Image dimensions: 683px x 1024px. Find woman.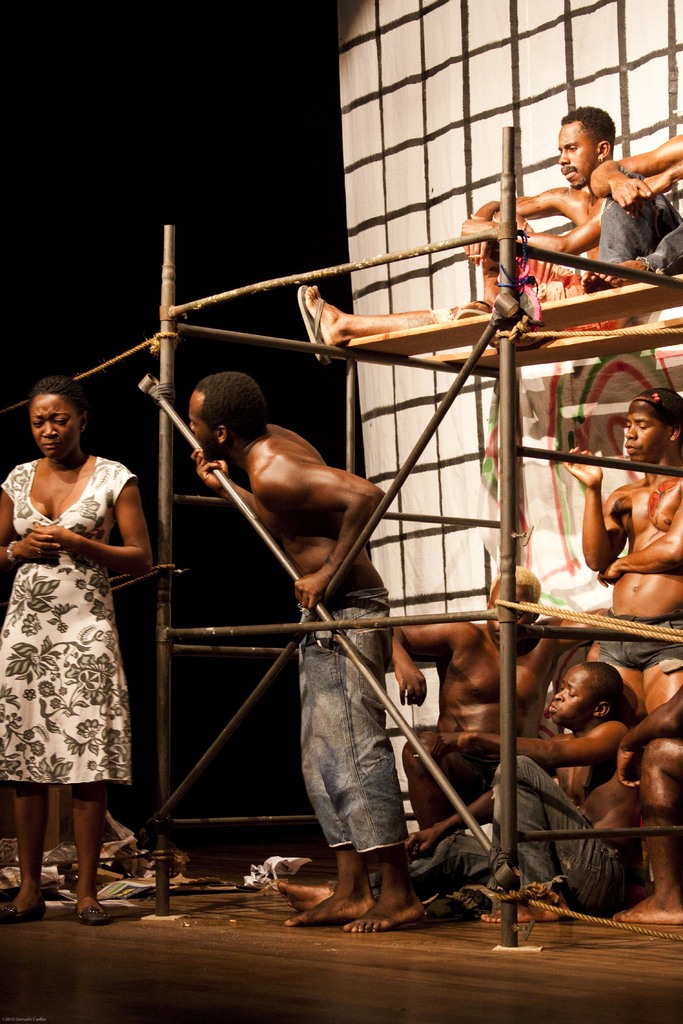
bbox=(0, 378, 156, 927).
